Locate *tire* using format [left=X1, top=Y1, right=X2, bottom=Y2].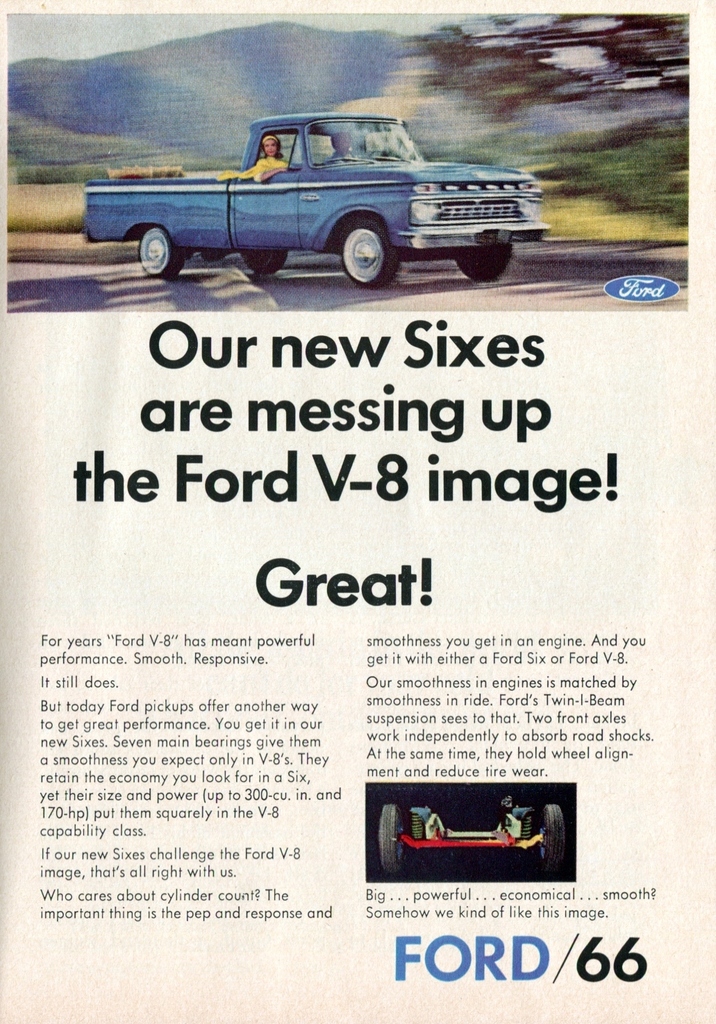
[left=535, top=804, right=566, bottom=866].
